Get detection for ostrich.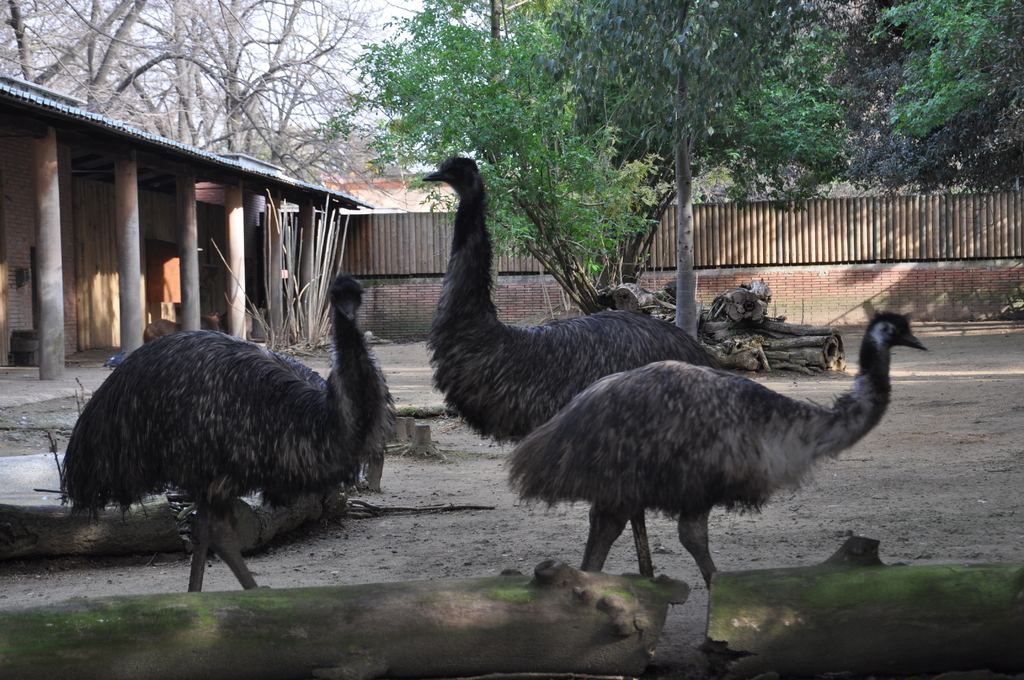
Detection: [left=68, top=242, right=397, bottom=577].
